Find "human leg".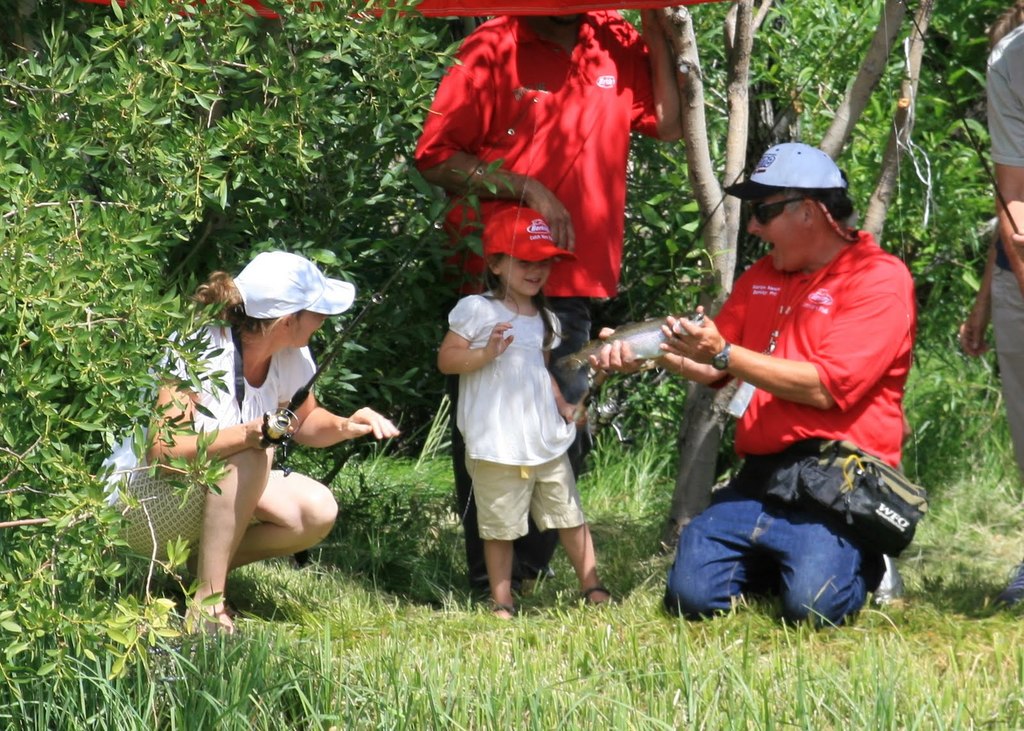
select_region(538, 291, 604, 591).
